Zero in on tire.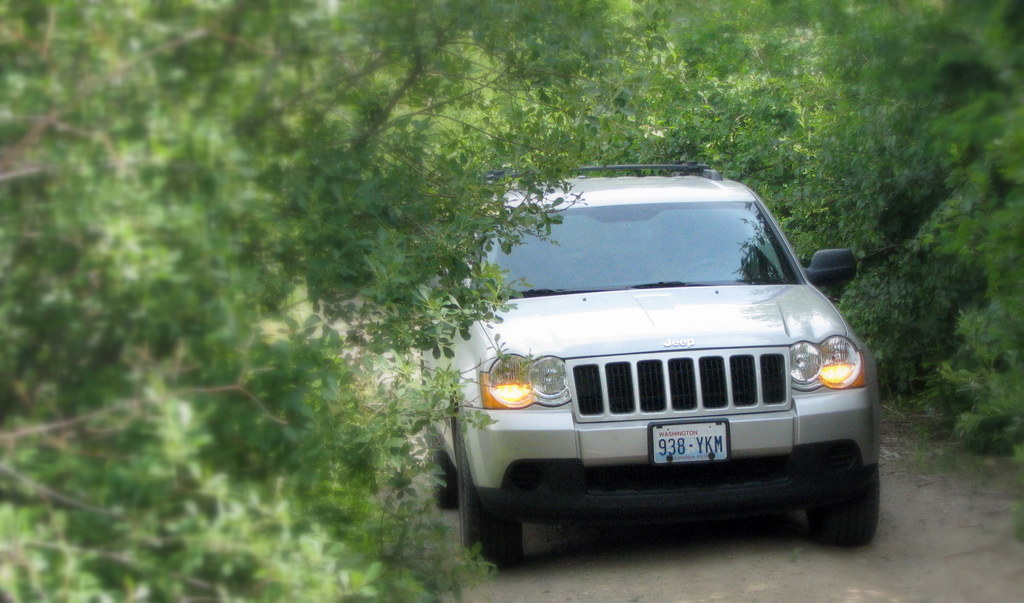
Zeroed in: (454,410,527,570).
